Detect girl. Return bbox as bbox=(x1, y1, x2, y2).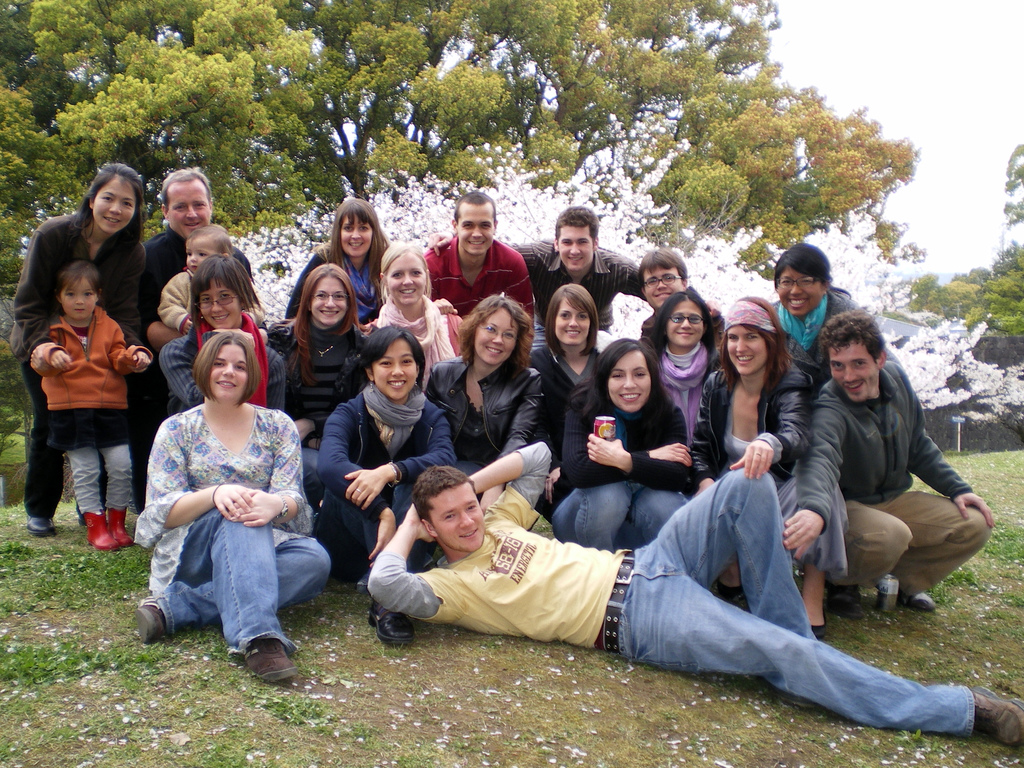
bbox=(154, 253, 285, 417).
